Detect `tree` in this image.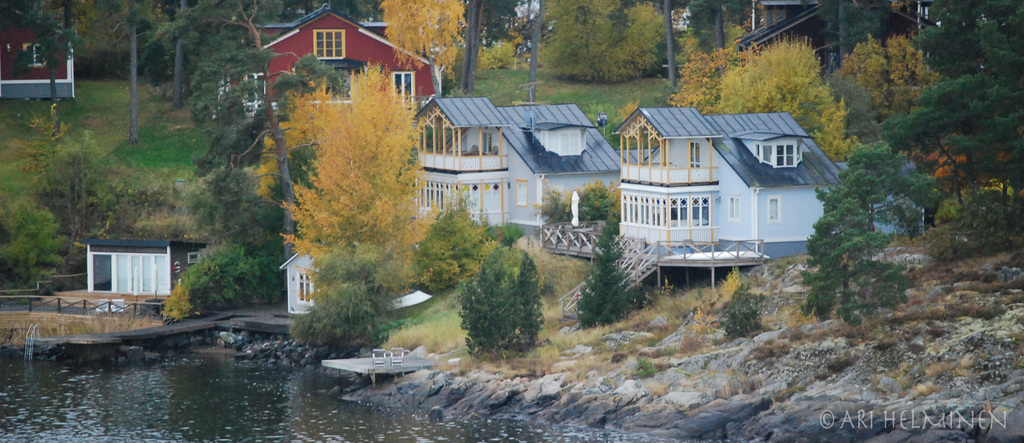
Detection: select_region(266, 42, 445, 342).
